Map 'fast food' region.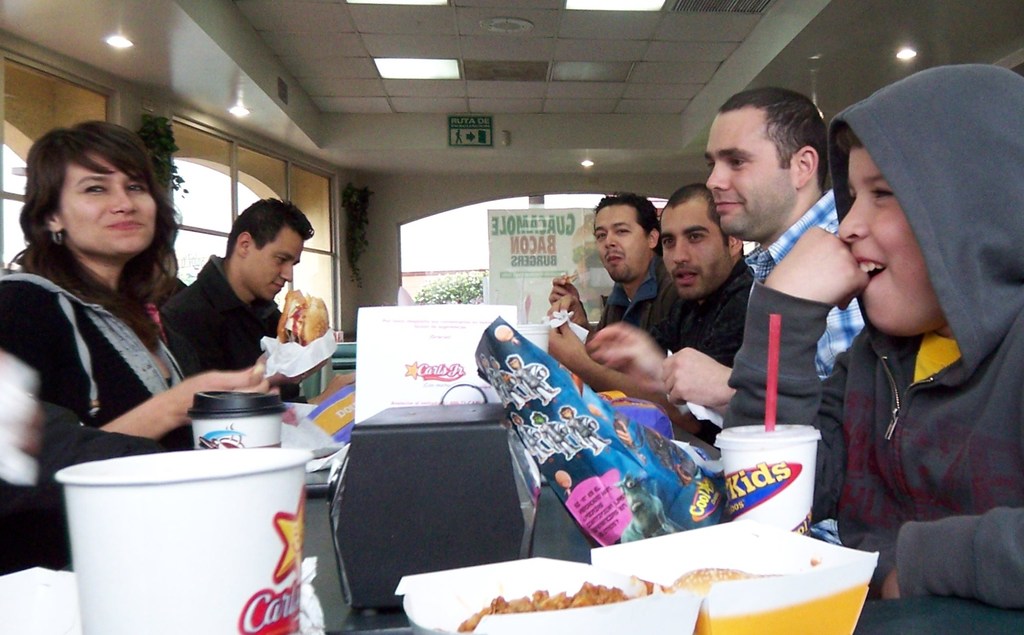
Mapped to box=[682, 556, 788, 588].
